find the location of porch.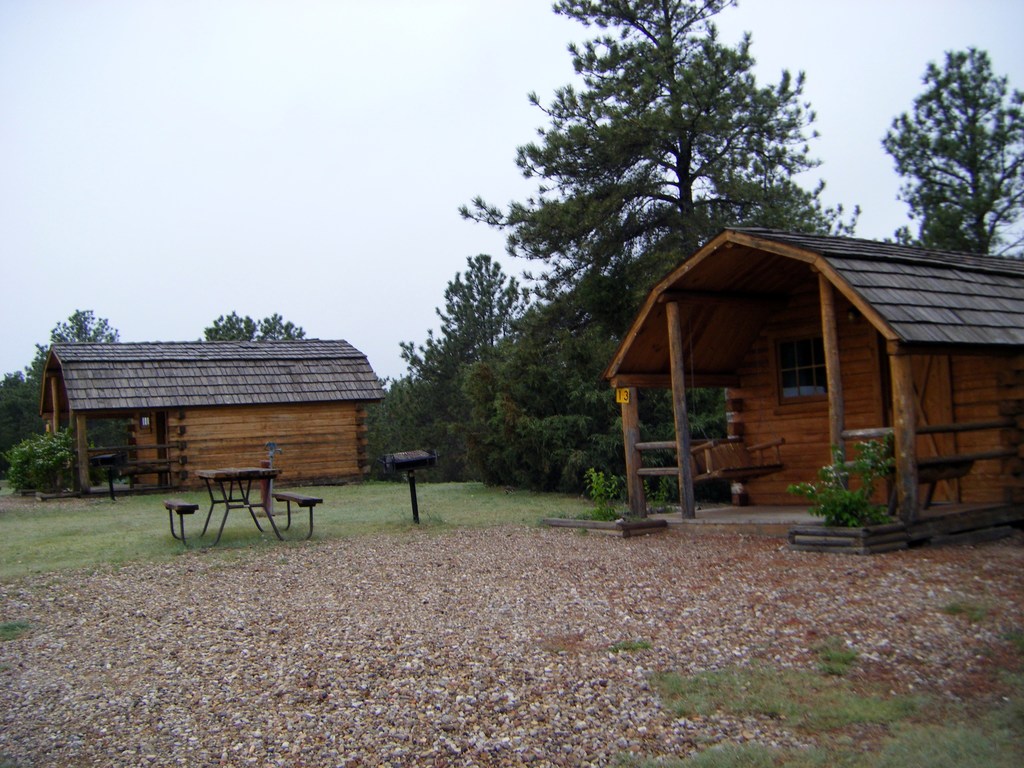
Location: BBox(632, 436, 918, 538).
